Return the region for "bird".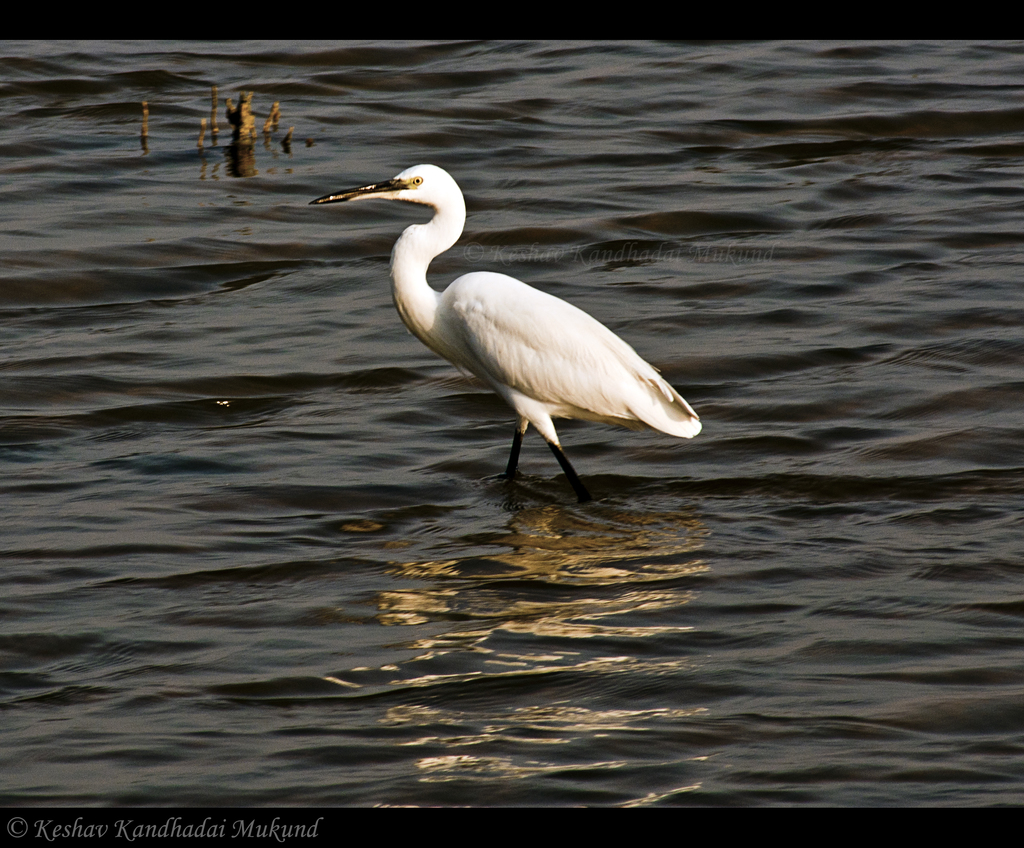
<region>305, 155, 710, 508</region>.
